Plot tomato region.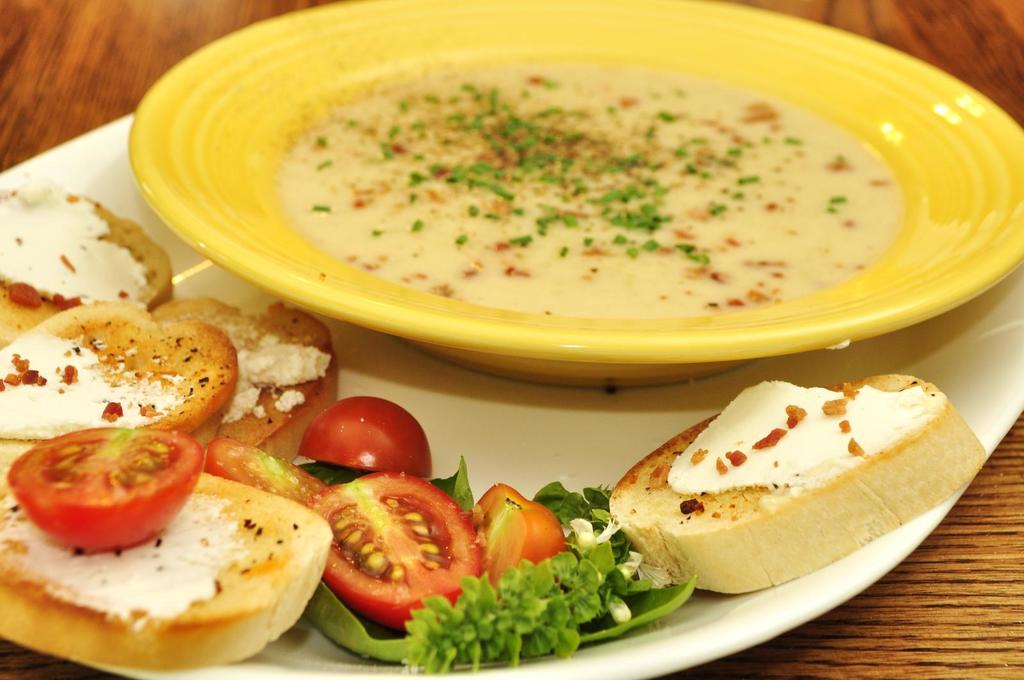
Plotted at BBox(9, 422, 206, 553).
